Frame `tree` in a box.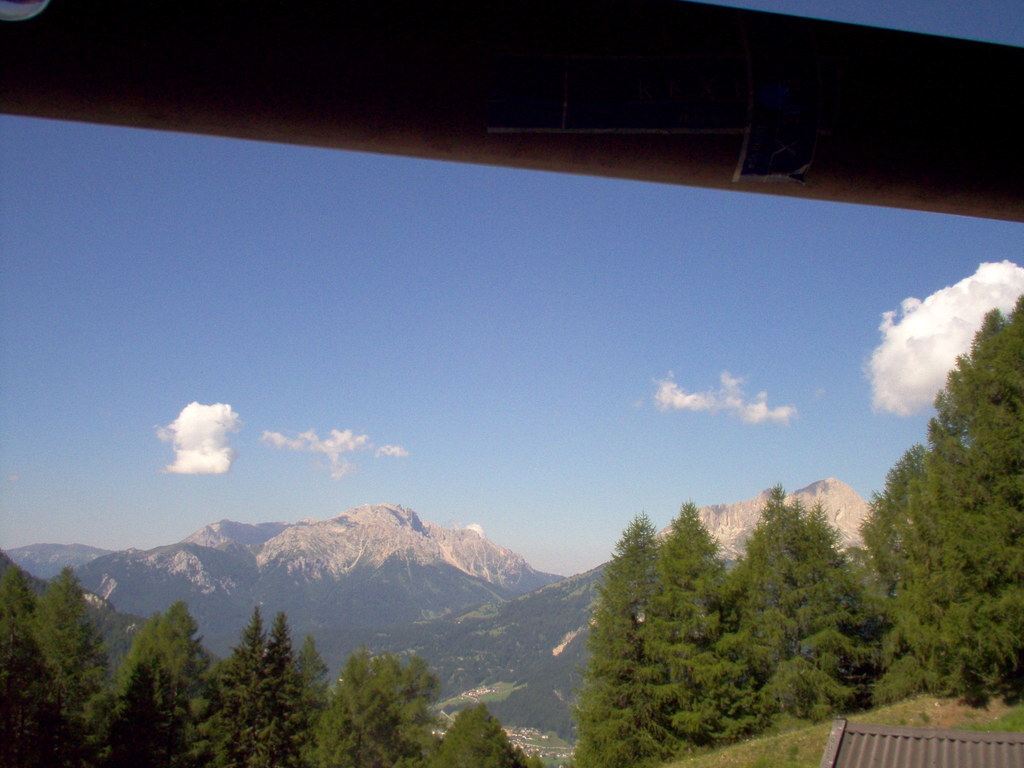
0,577,84,764.
